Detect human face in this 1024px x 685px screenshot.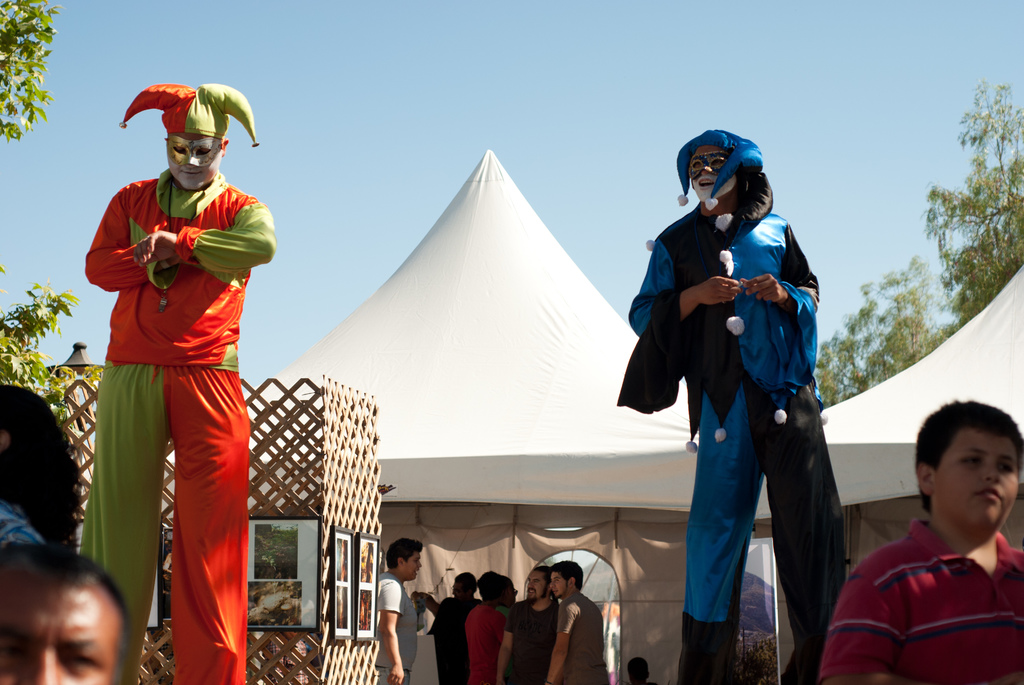
Detection: left=938, top=429, right=1021, bottom=529.
